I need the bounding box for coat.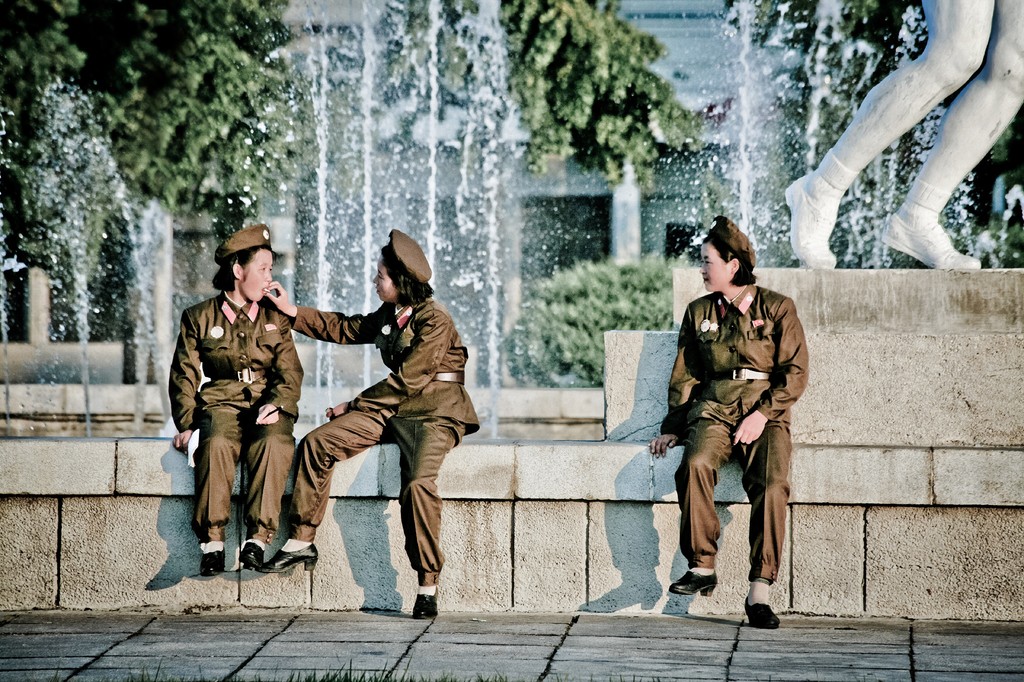
Here it is: <box>661,283,817,456</box>.
